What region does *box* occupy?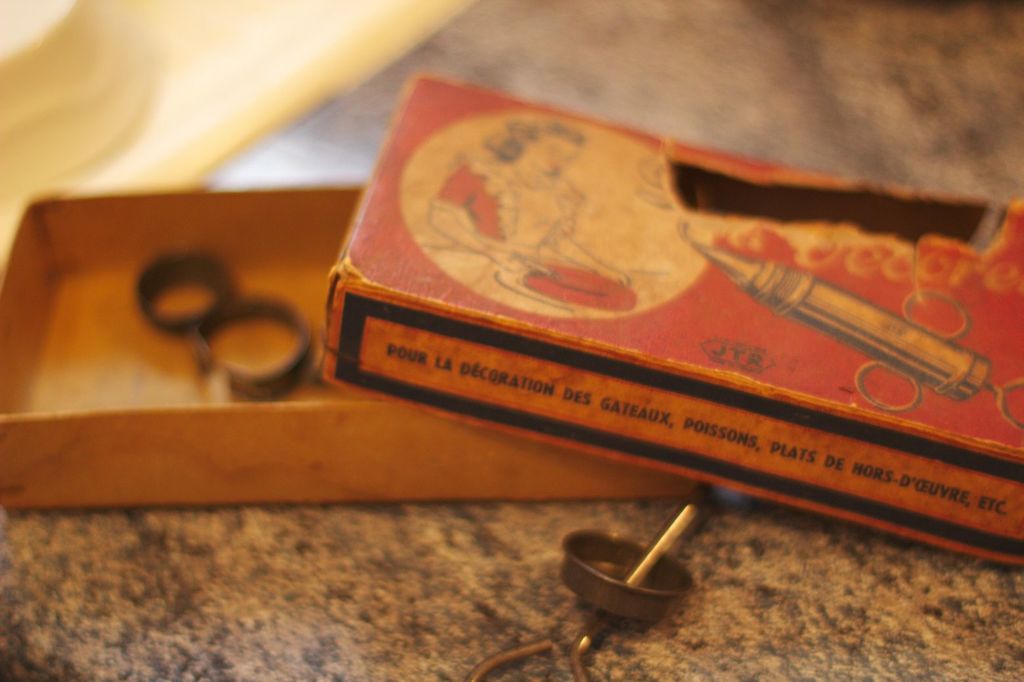
region(45, 75, 1023, 628).
